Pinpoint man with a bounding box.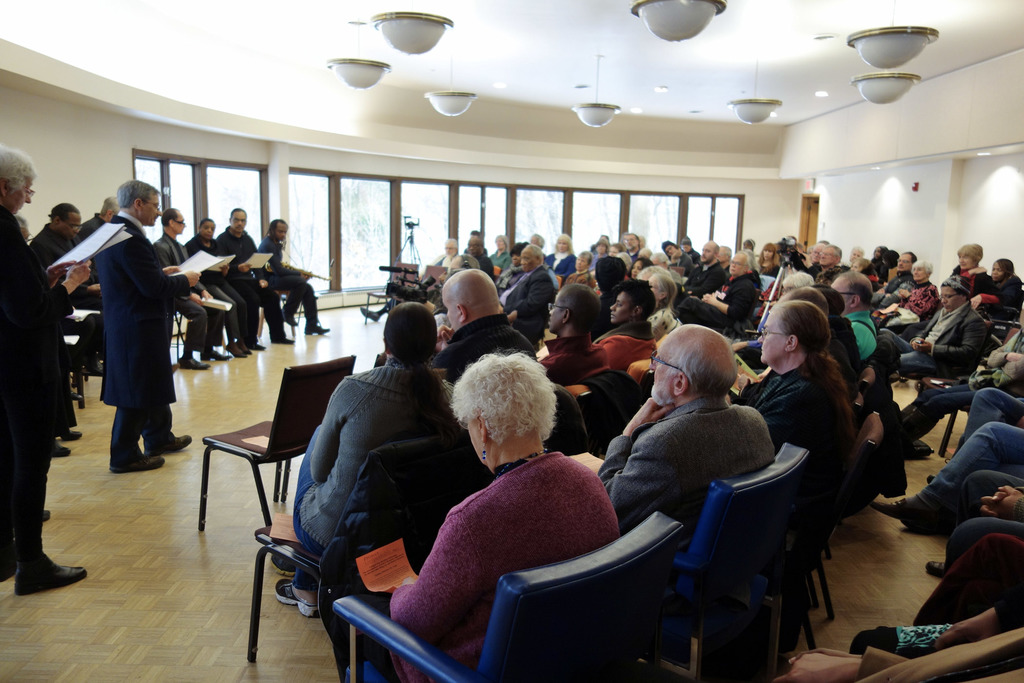
{"left": 216, "top": 204, "right": 295, "bottom": 352}.
